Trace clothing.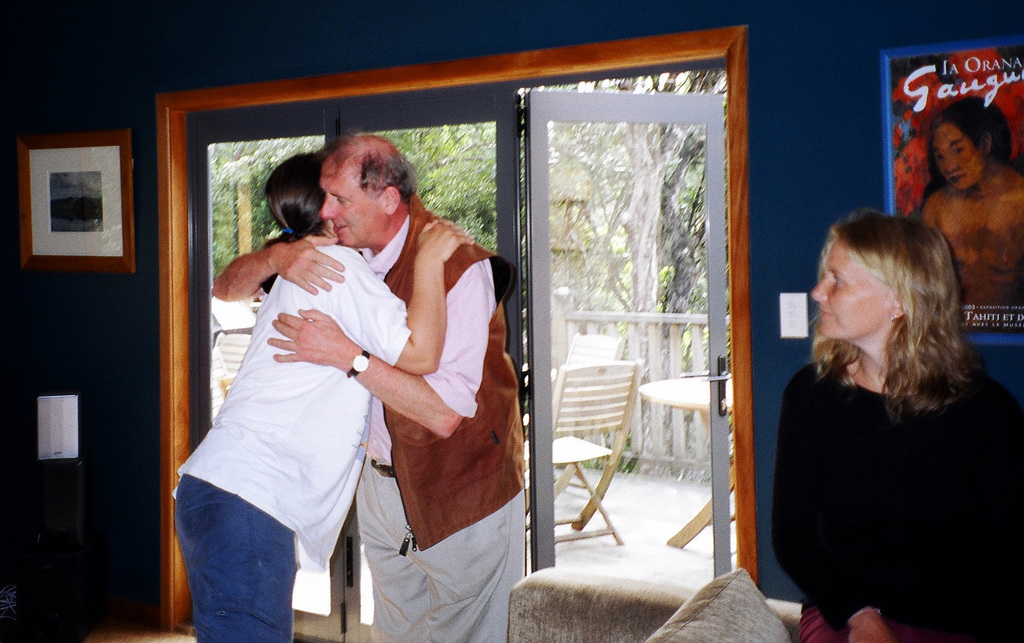
Traced to 783:316:1013:623.
